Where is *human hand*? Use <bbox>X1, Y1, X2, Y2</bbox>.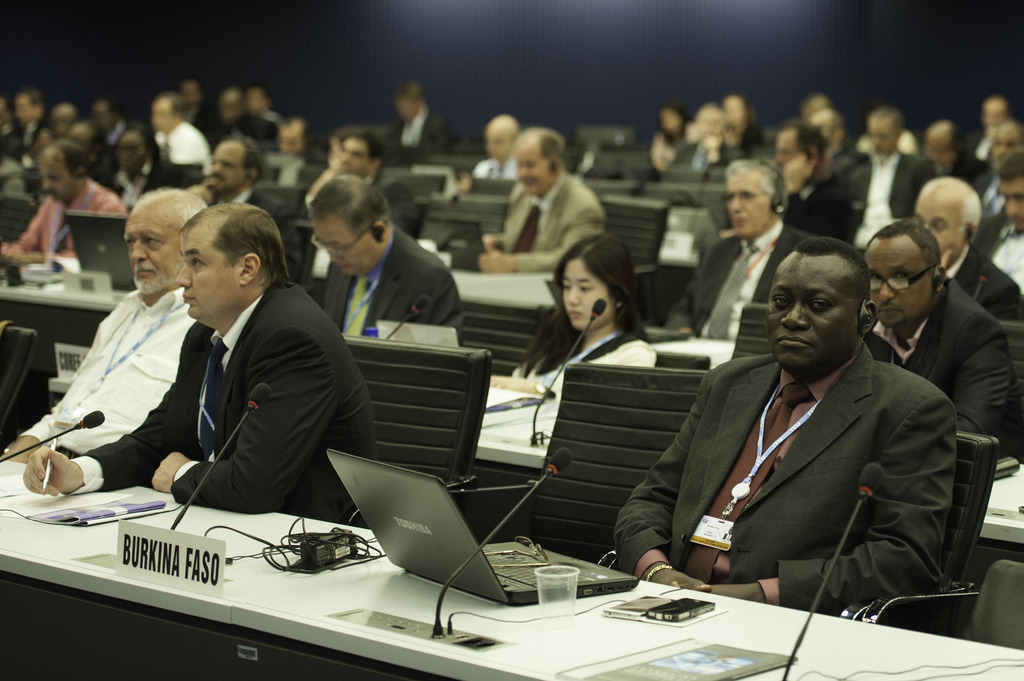
<bbox>477, 248, 513, 275</bbox>.
